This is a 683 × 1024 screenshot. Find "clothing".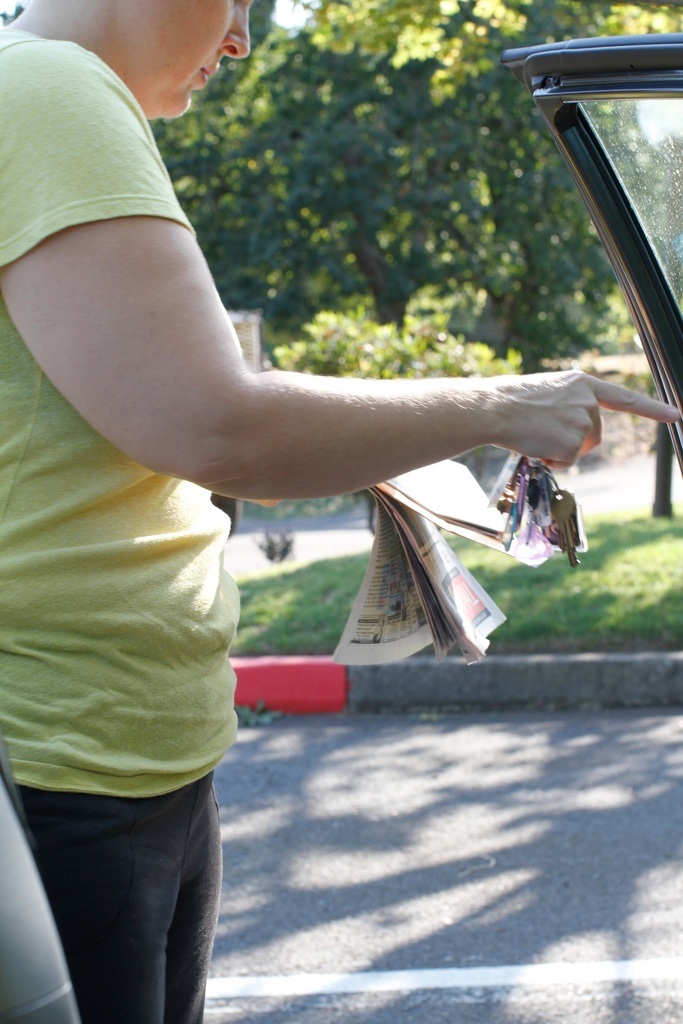
Bounding box: bbox=(0, 24, 239, 1023).
